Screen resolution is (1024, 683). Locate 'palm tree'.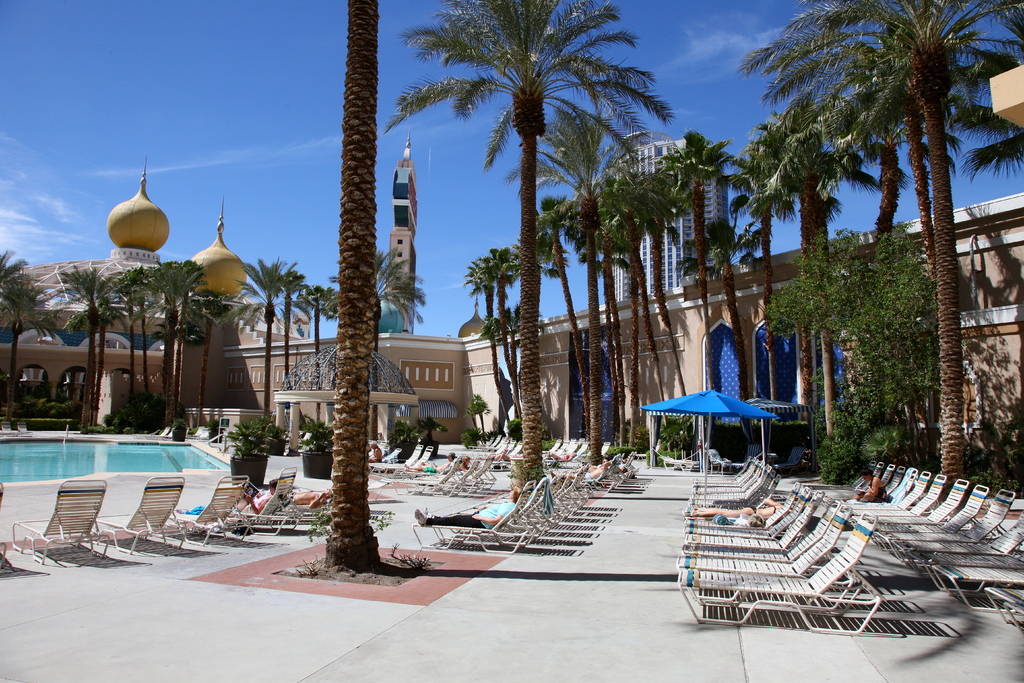
452, 242, 532, 425.
